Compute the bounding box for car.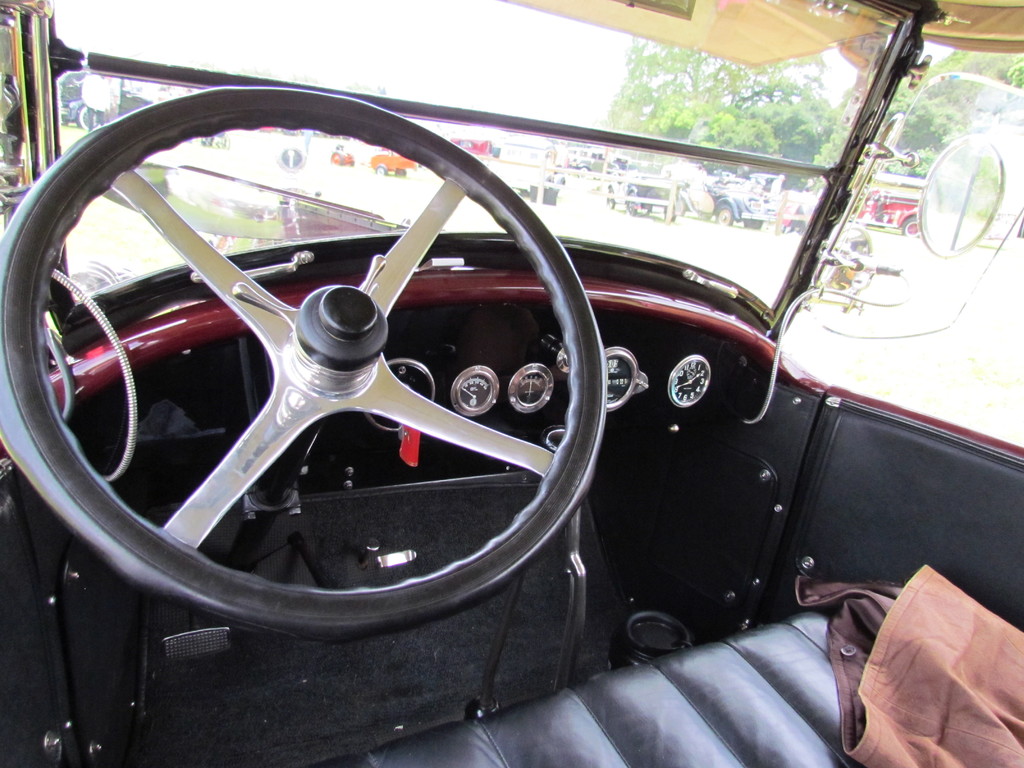
box(0, 8, 1023, 767).
